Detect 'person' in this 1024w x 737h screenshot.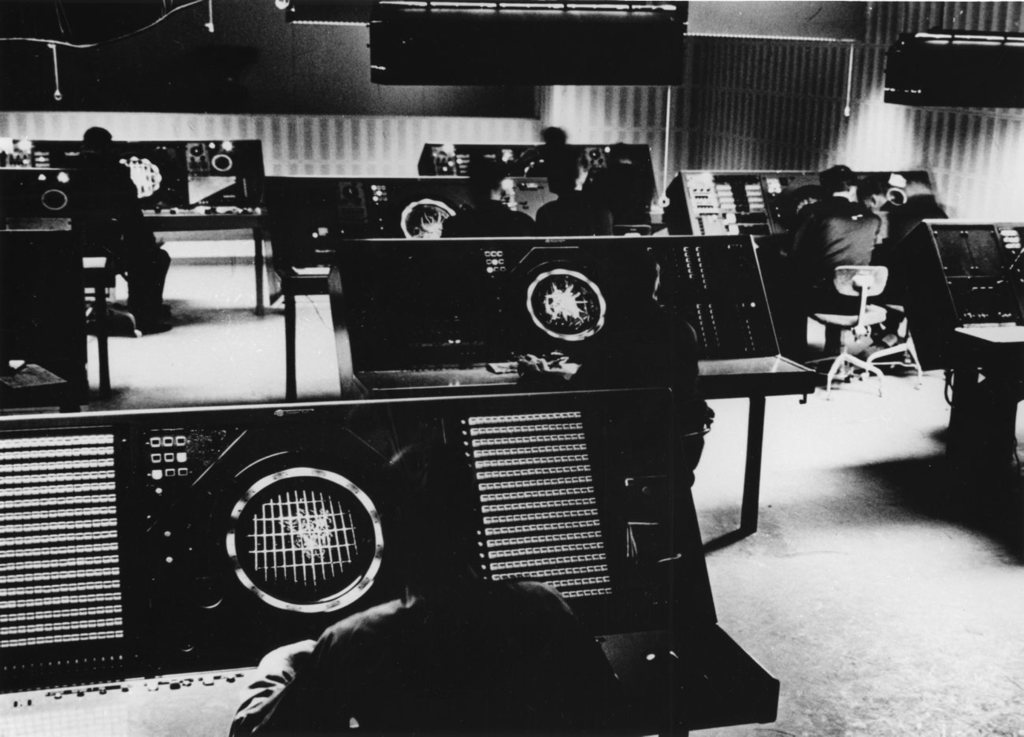
Detection: 538/162/620/240.
